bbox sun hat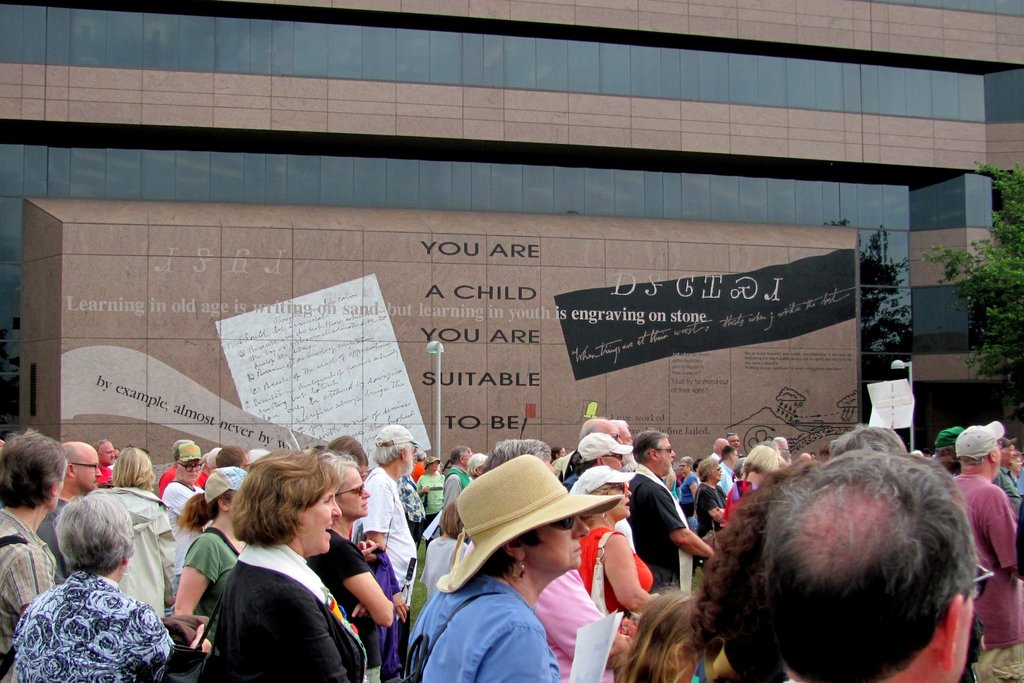
(171,441,201,467)
